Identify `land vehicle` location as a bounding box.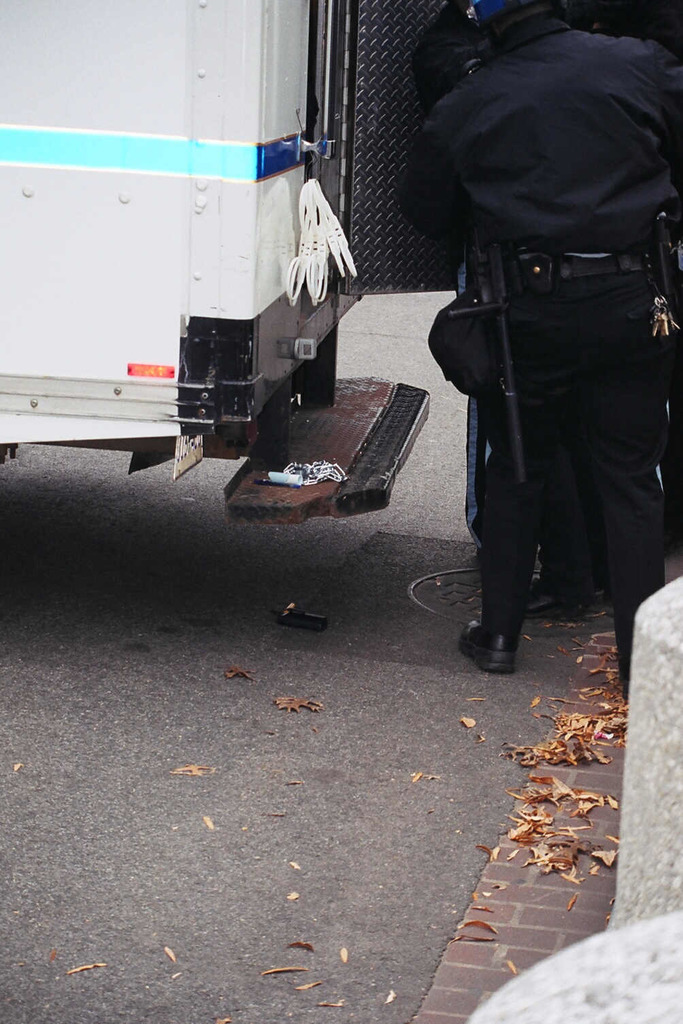
locate(0, 0, 502, 516).
